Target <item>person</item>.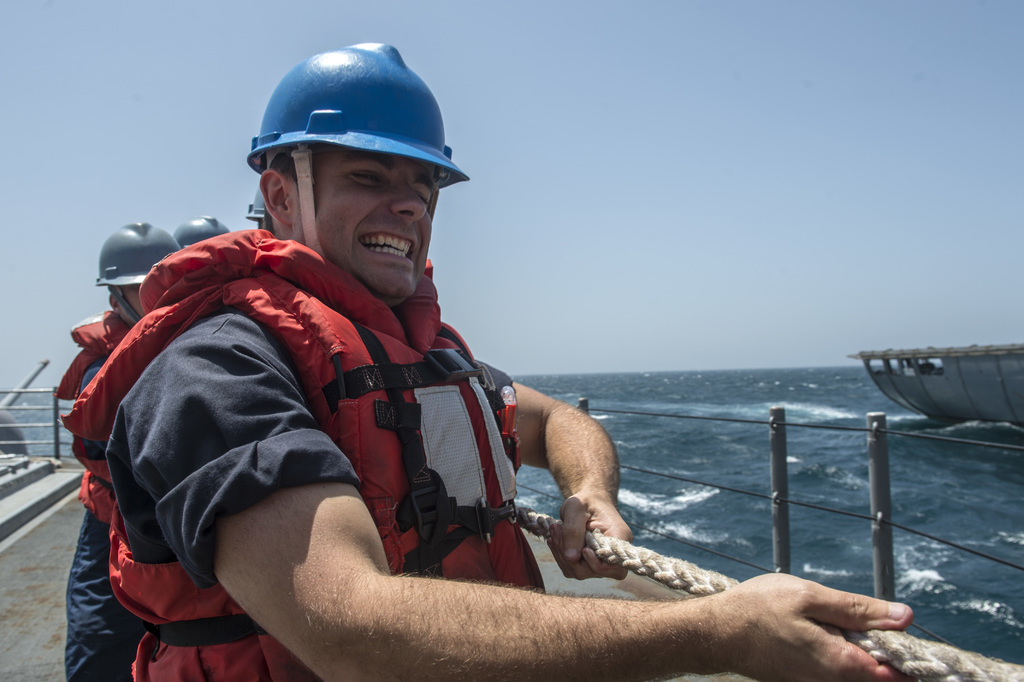
Target region: [138,193,865,640].
